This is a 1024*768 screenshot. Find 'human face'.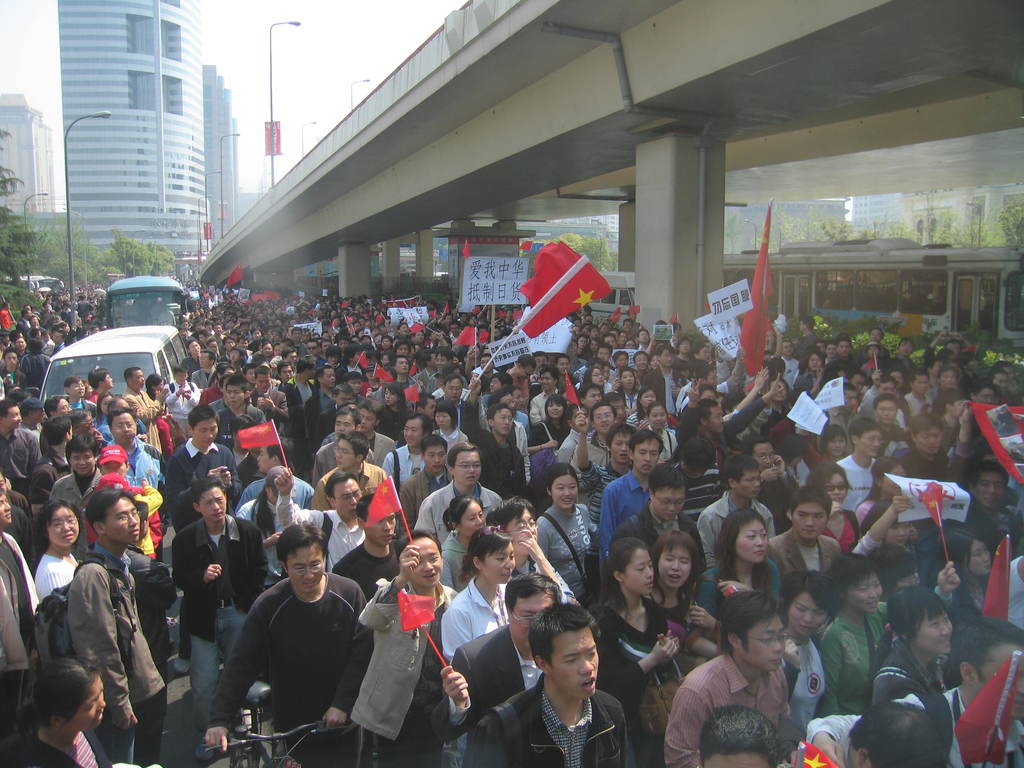
Bounding box: rect(116, 413, 137, 442).
